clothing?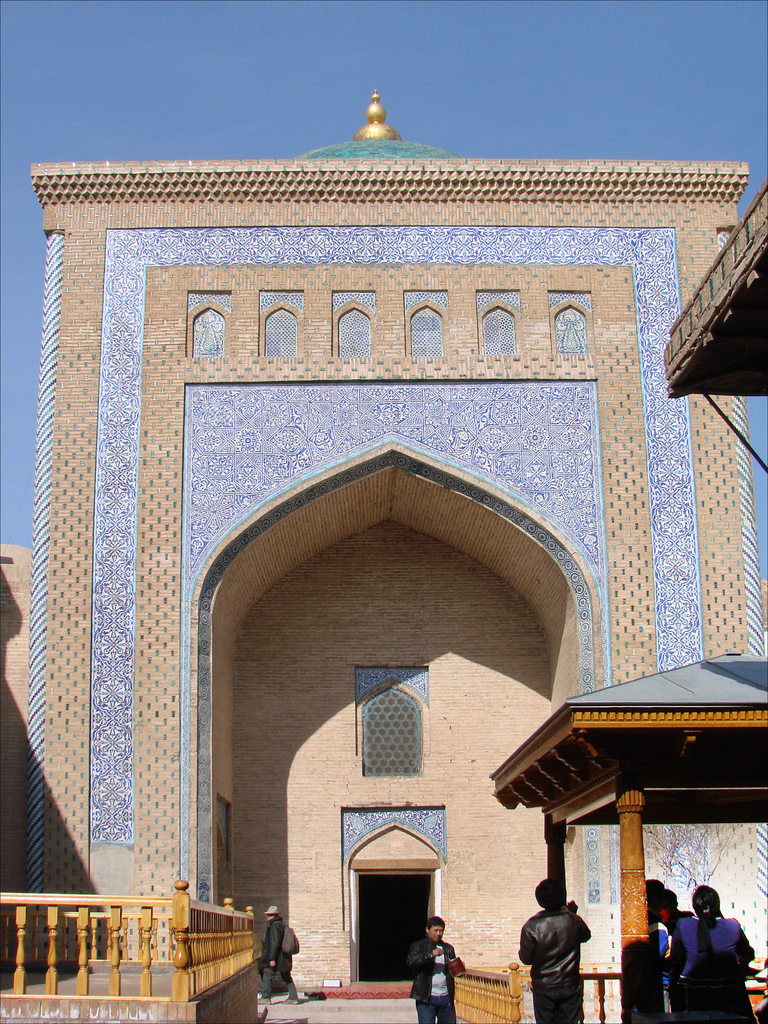
[668, 915, 748, 1020]
